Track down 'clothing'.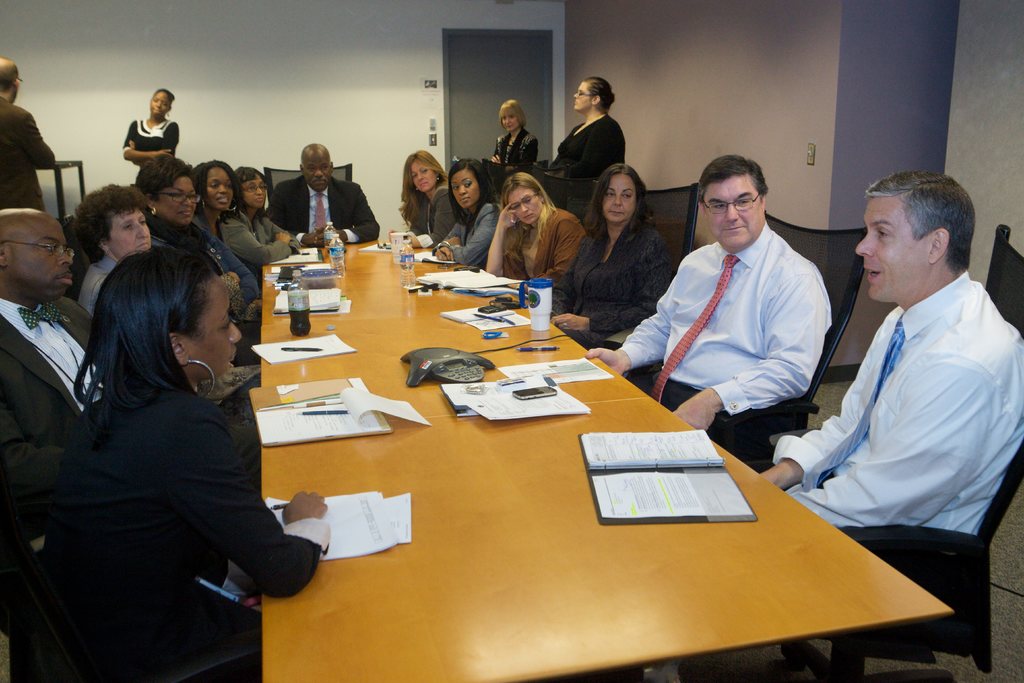
Tracked to locate(782, 270, 1023, 536).
